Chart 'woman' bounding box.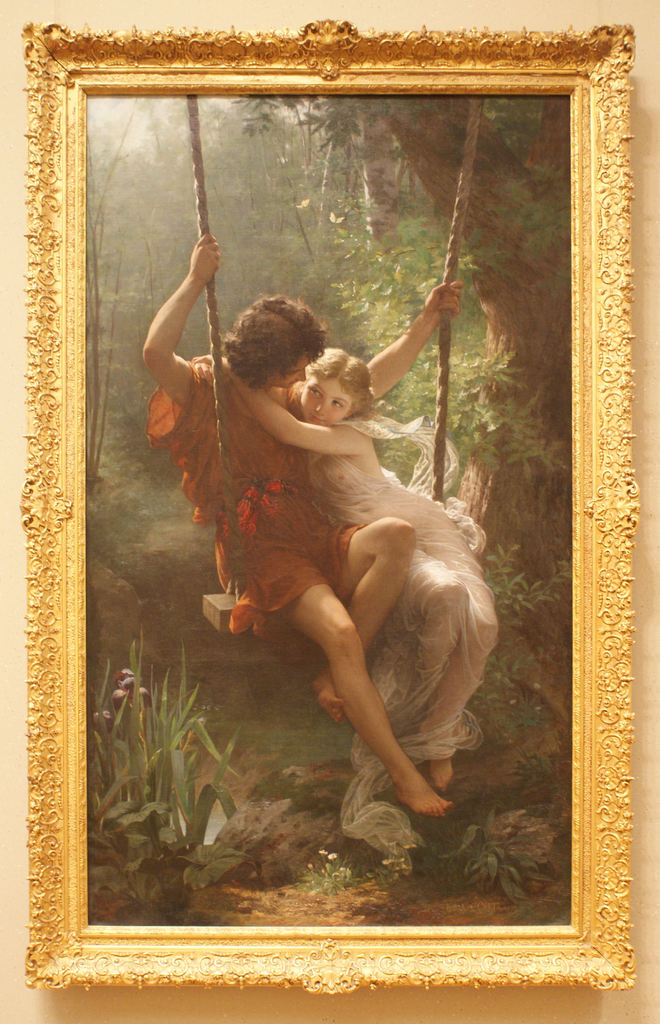
Charted: x1=202, y1=342, x2=498, y2=871.
